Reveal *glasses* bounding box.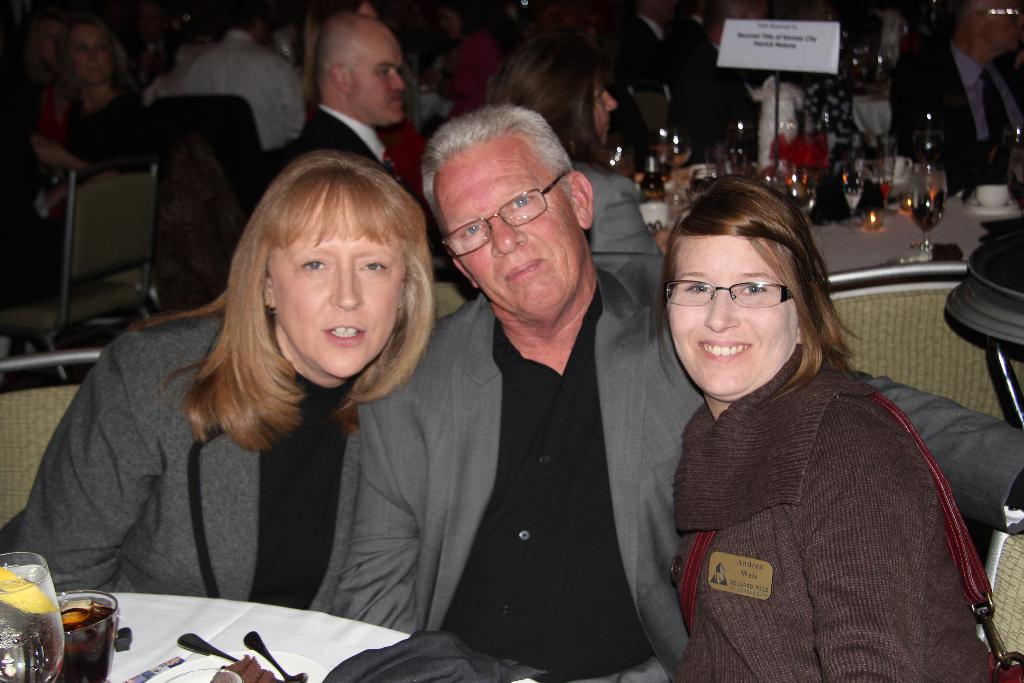
Revealed: crop(439, 169, 572, 256).
